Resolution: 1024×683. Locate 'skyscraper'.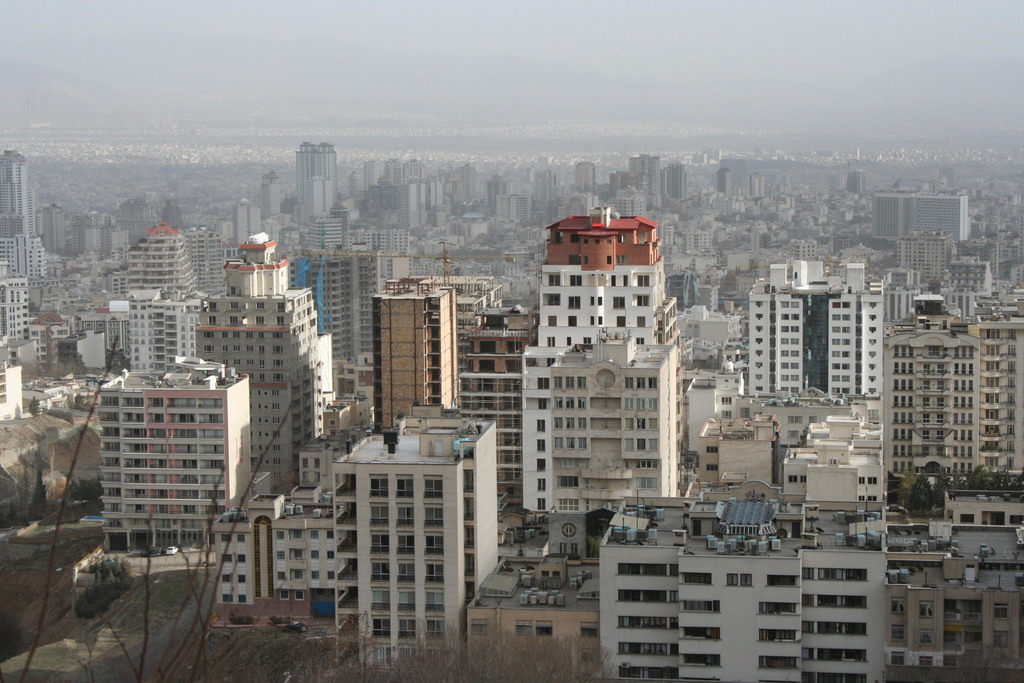
l=600, t=490, r=888, b=682.
